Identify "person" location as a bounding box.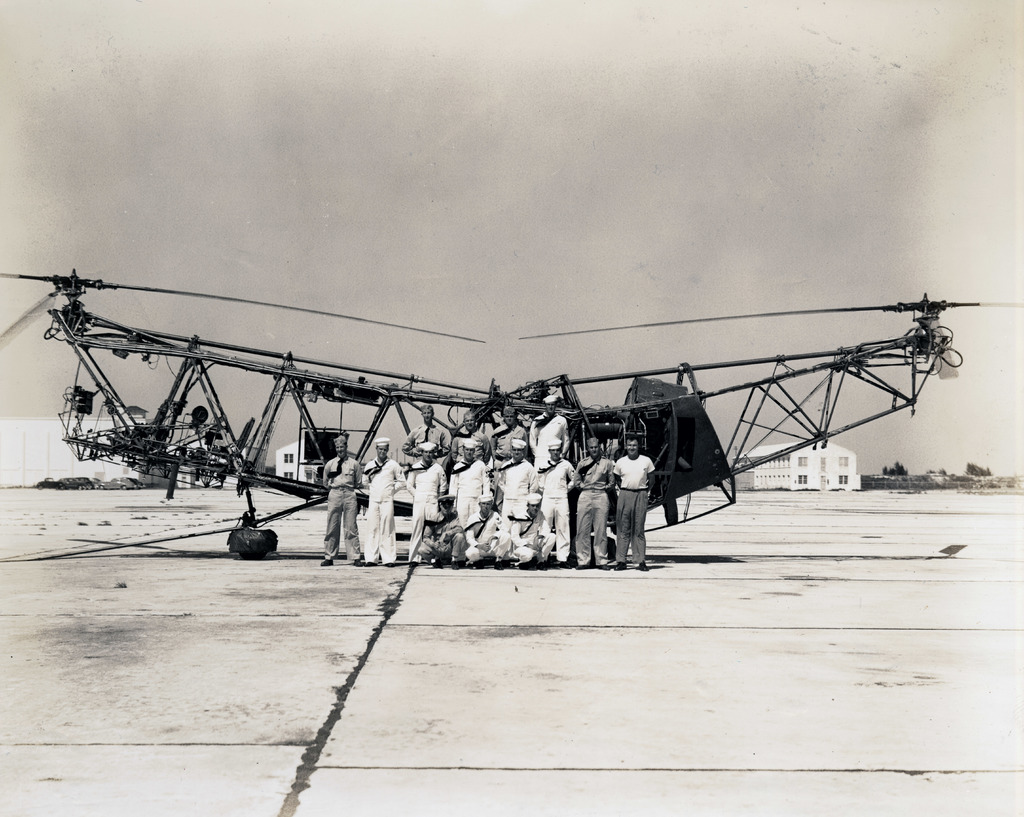
l=405, t=443, r=446, b=568.
